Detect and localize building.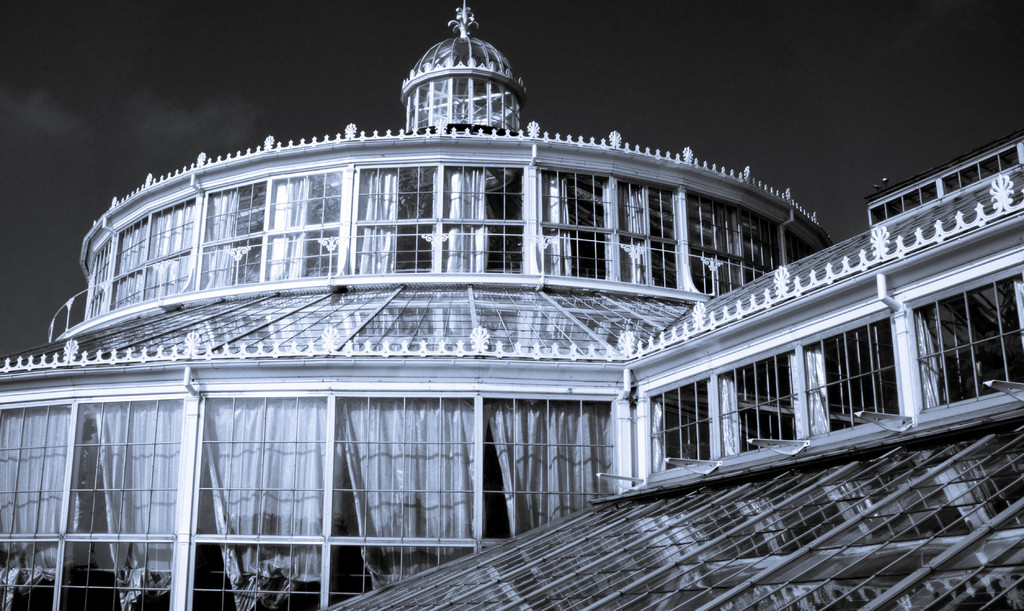
Localized at box(0, 0, 1023, 610).
